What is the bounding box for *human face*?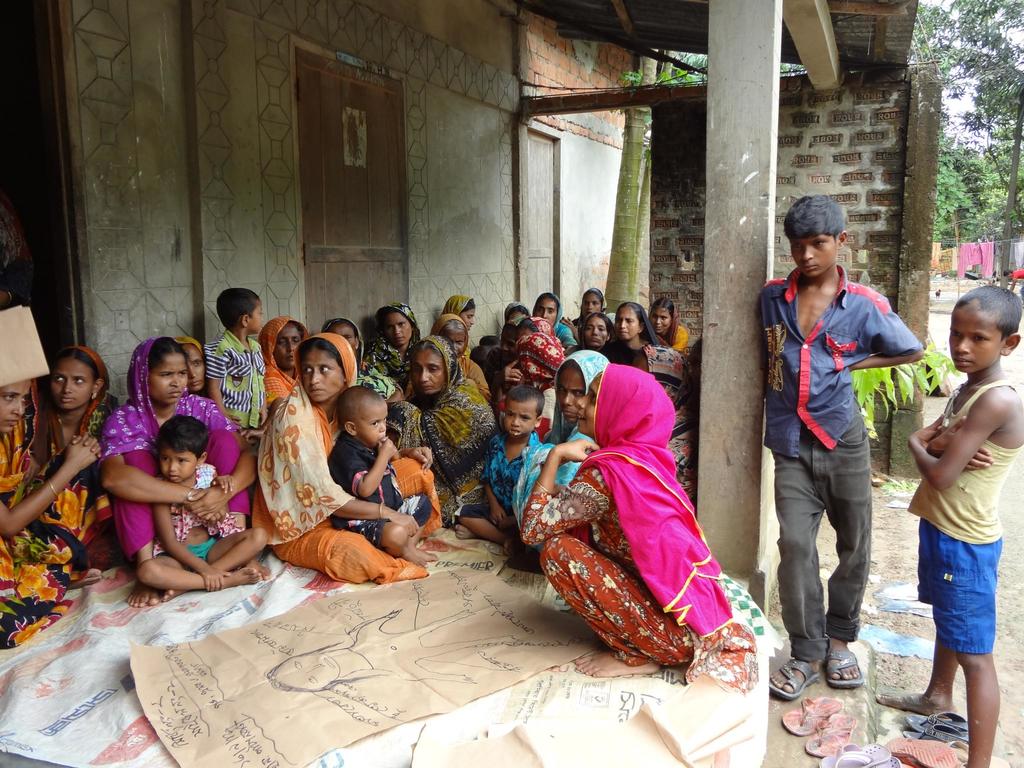
select_region(185, 340, 207, 387).
